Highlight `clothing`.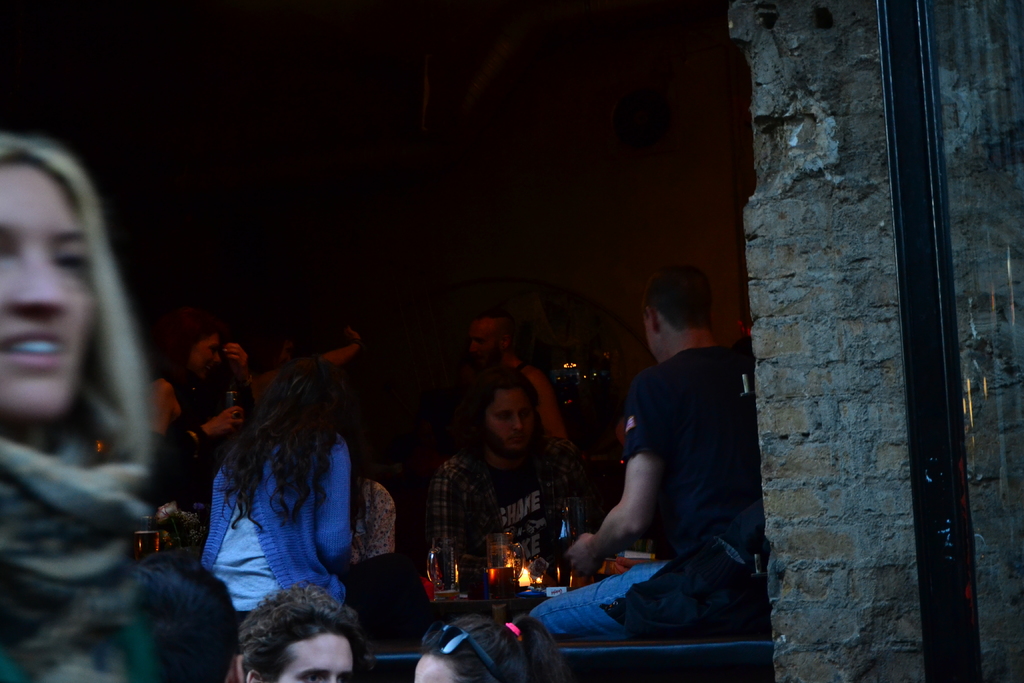
Highlighted region: locate(531, 340, 762, 638).
